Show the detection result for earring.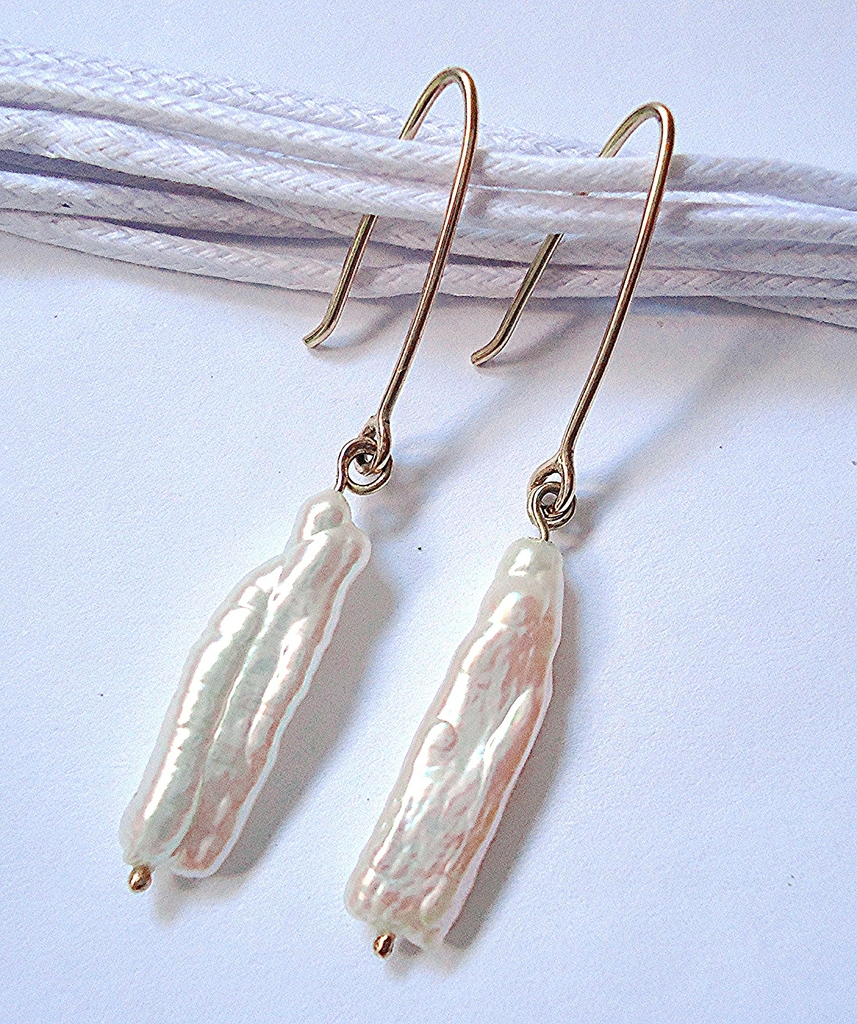
l=340, t=99, r=678, b=963.
